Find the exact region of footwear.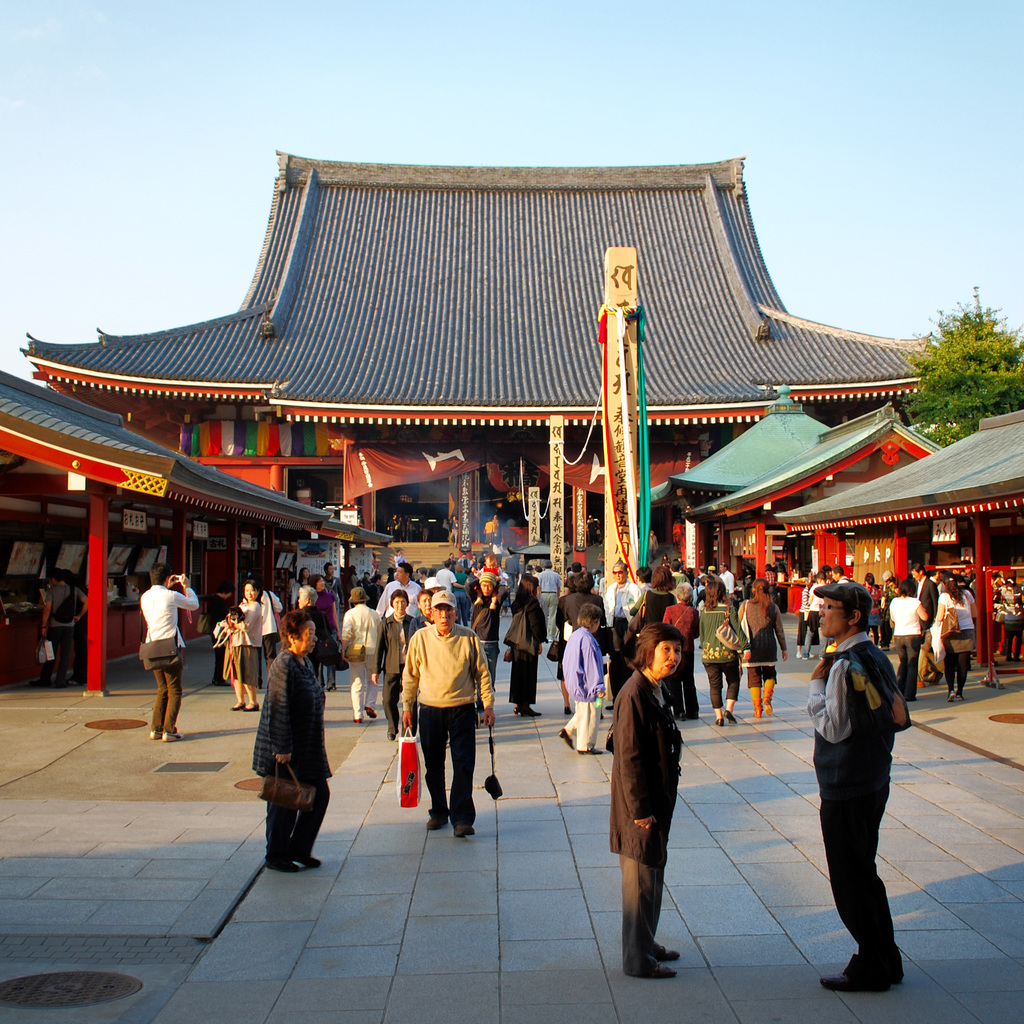
Exact region: [x1=820, y1=972, x2=904, y2=995].
